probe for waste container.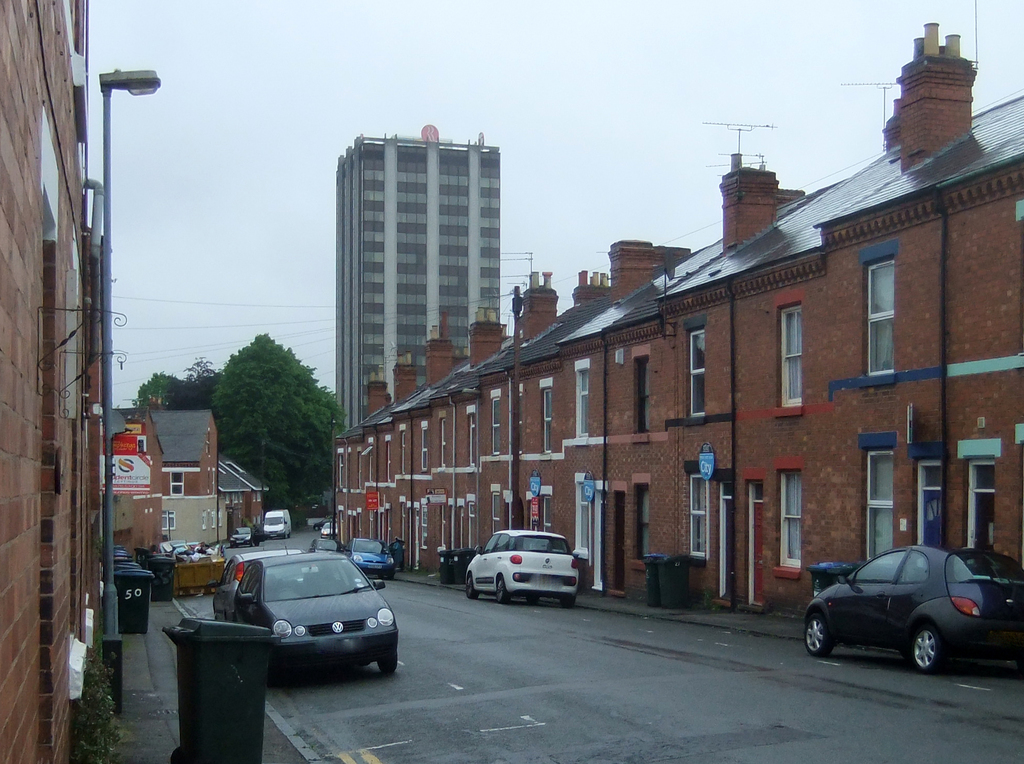
Probe result: region(166, 644, 268, 747).
